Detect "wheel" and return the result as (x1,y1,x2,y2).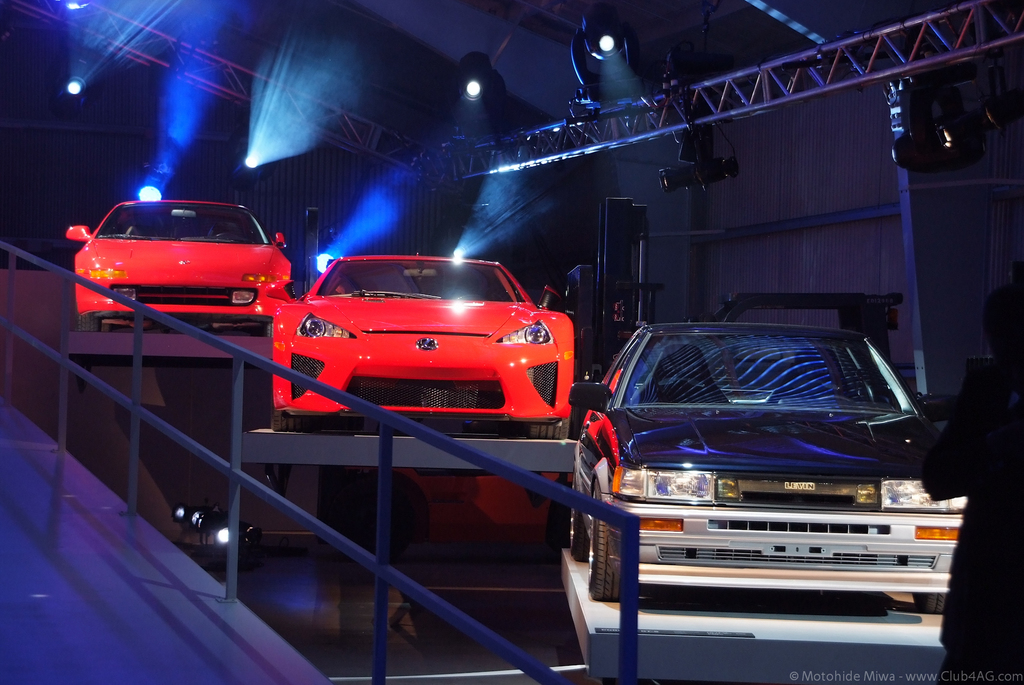
(913,590,946,613).
